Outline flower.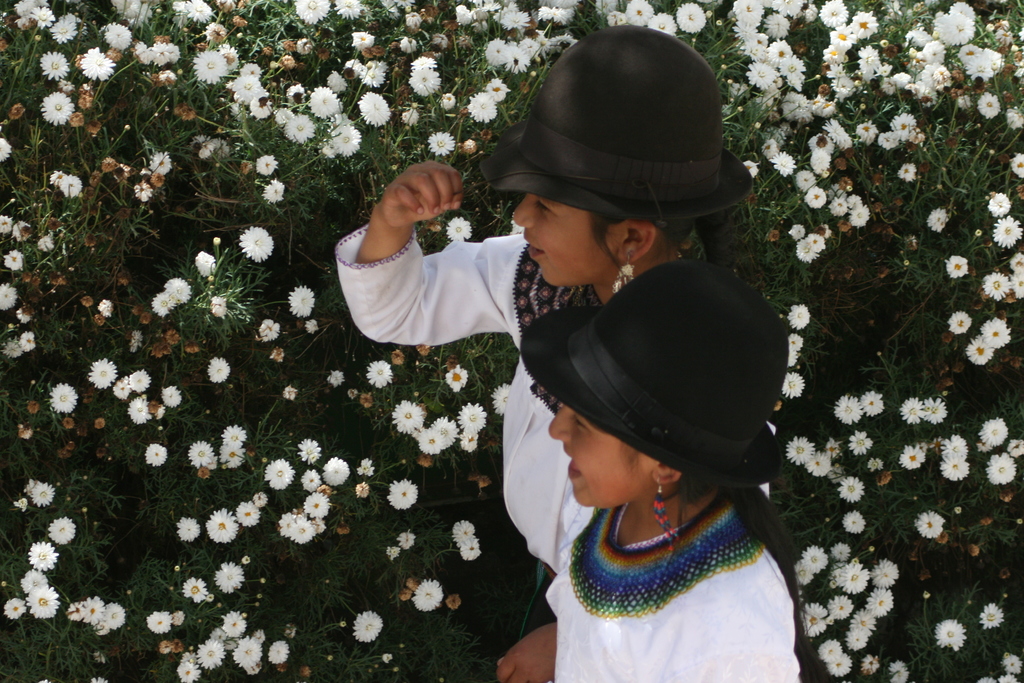
Outline: Rect(268, 639, 289, 664).
